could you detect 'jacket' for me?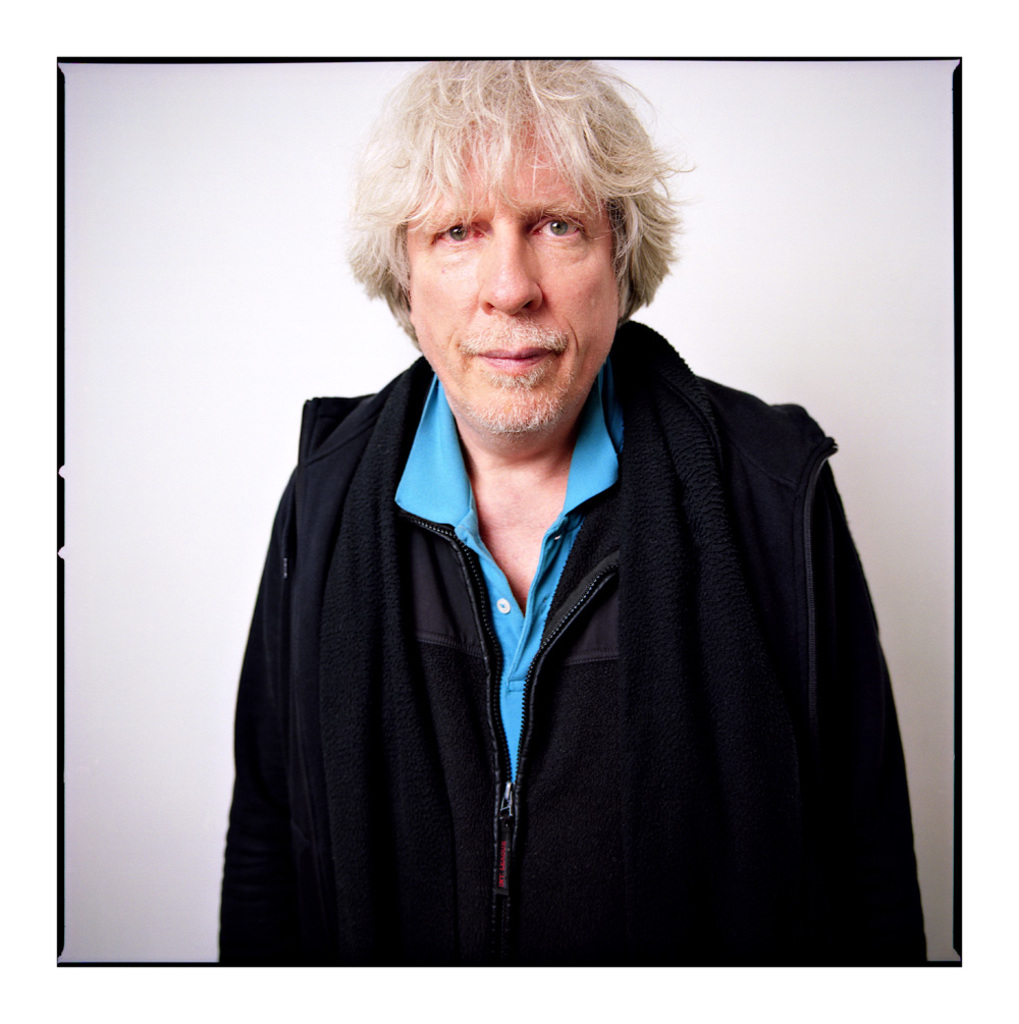
Detection result: left=209, top=400, right=815, bottom=949.
